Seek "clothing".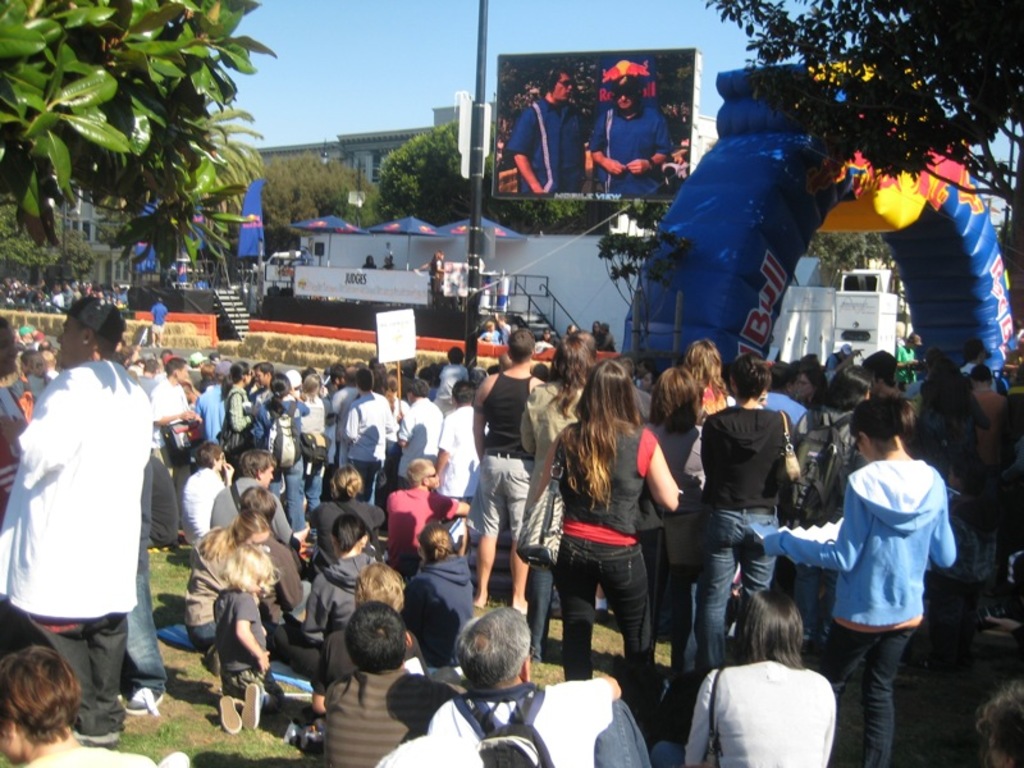
{"x1": 426, "y1": 260, "x2": 443, "y2": 298}.
